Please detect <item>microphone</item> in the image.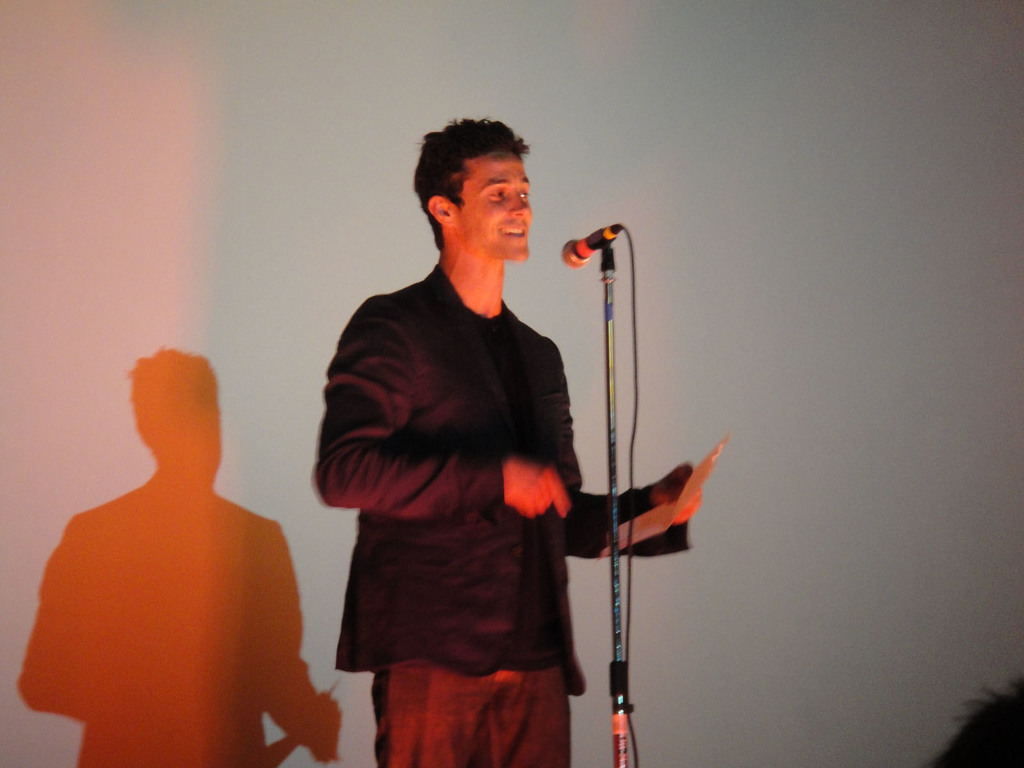
561:220:627:271.
